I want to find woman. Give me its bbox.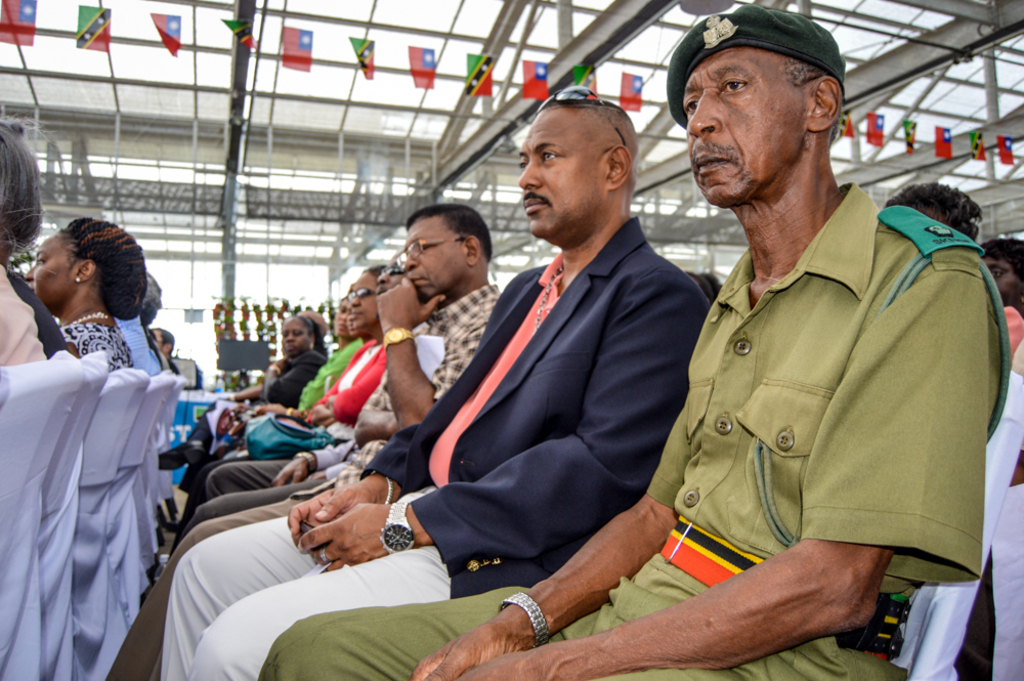
bbox=[201, 265, 389, 505].
